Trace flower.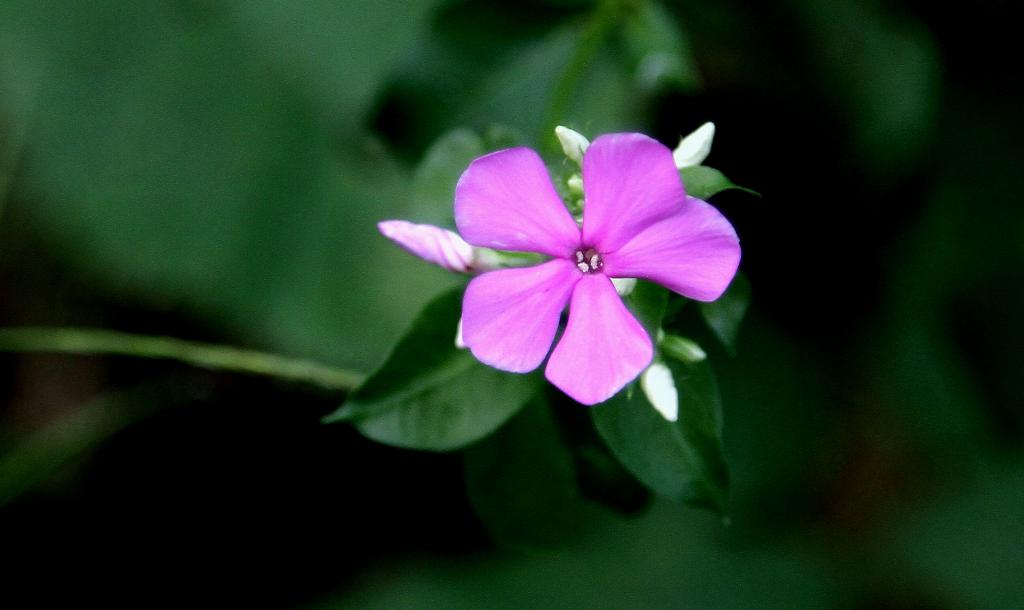
Traced to crop(404, 125, 746, 397).
